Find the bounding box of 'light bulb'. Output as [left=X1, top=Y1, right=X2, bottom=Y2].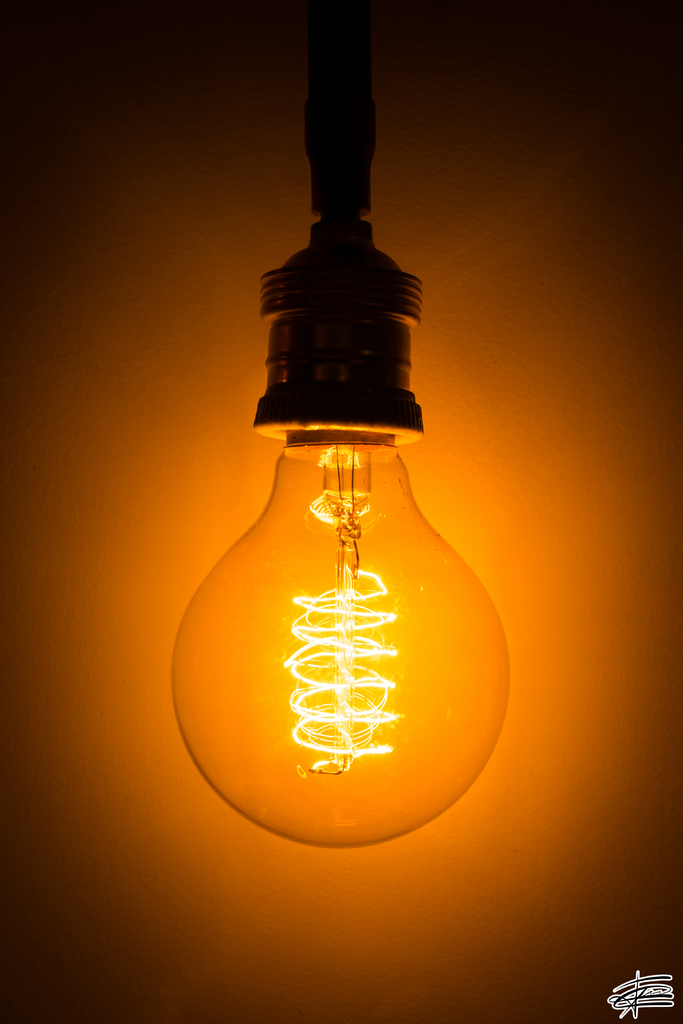
[left=167, top=215, right=513, bottom=849].
